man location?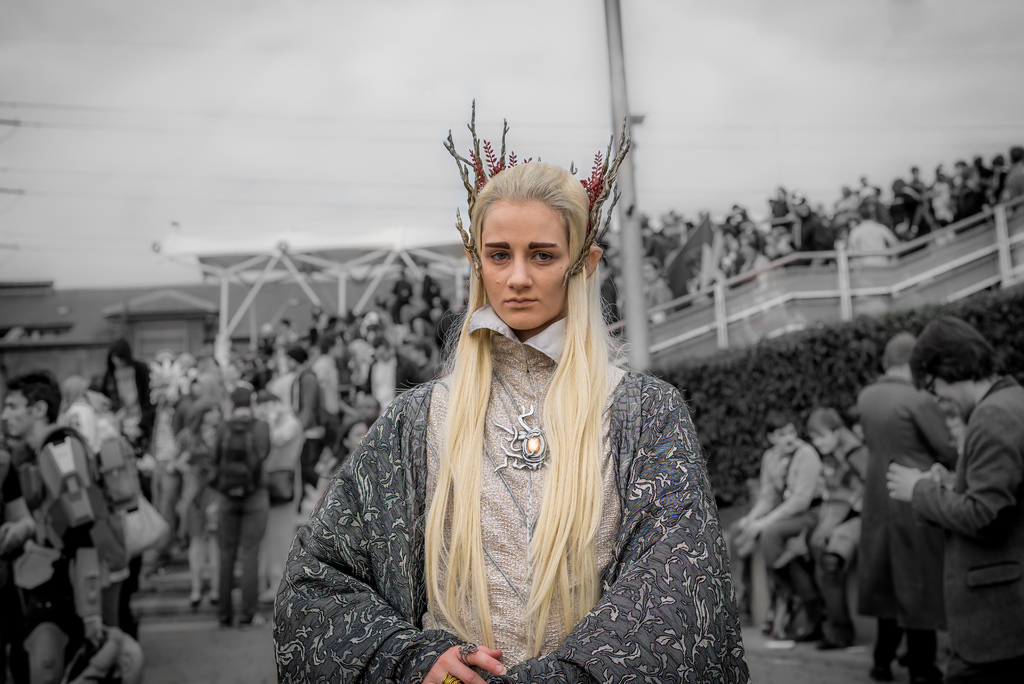
[left=856, top=331, right=963, bottom=683]
